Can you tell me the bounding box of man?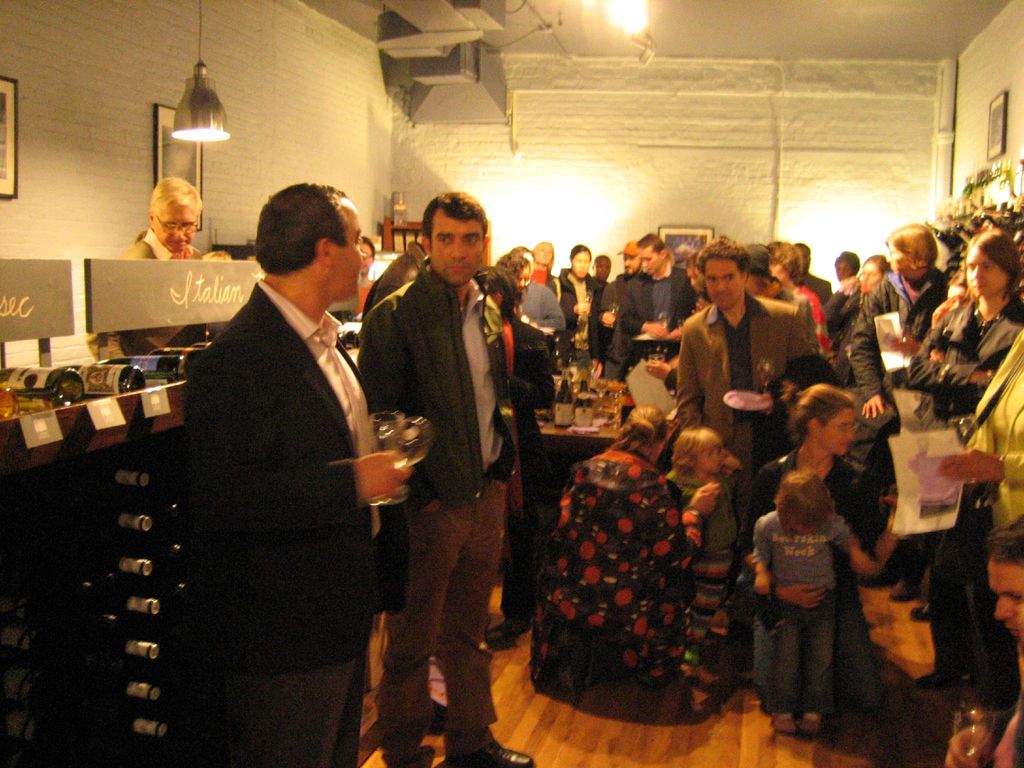
x1=161, y1=159, x2=415, y2=757.
